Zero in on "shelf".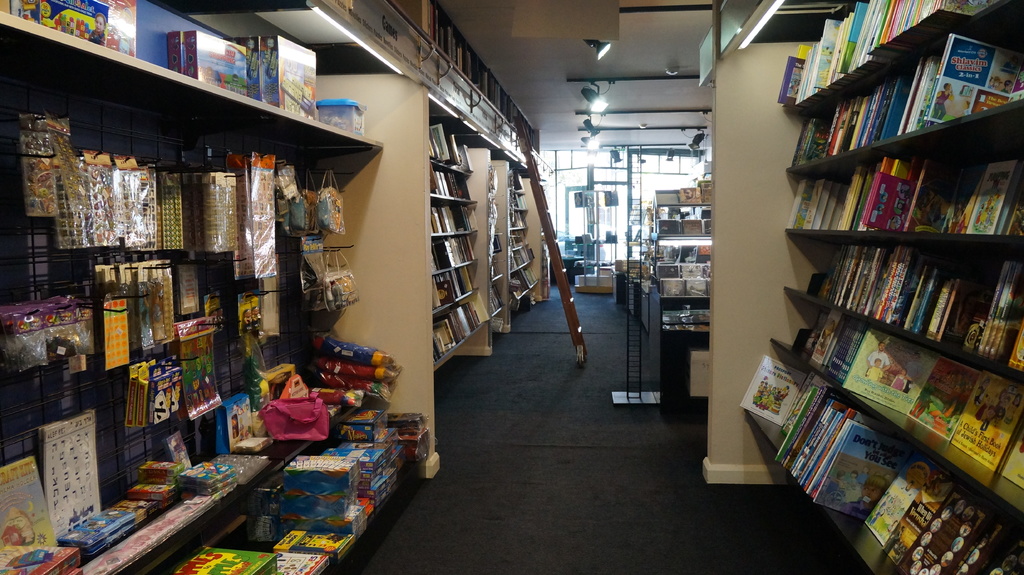
Zeroed in: [x1=508, y1=227, x2=529, y2=249].
